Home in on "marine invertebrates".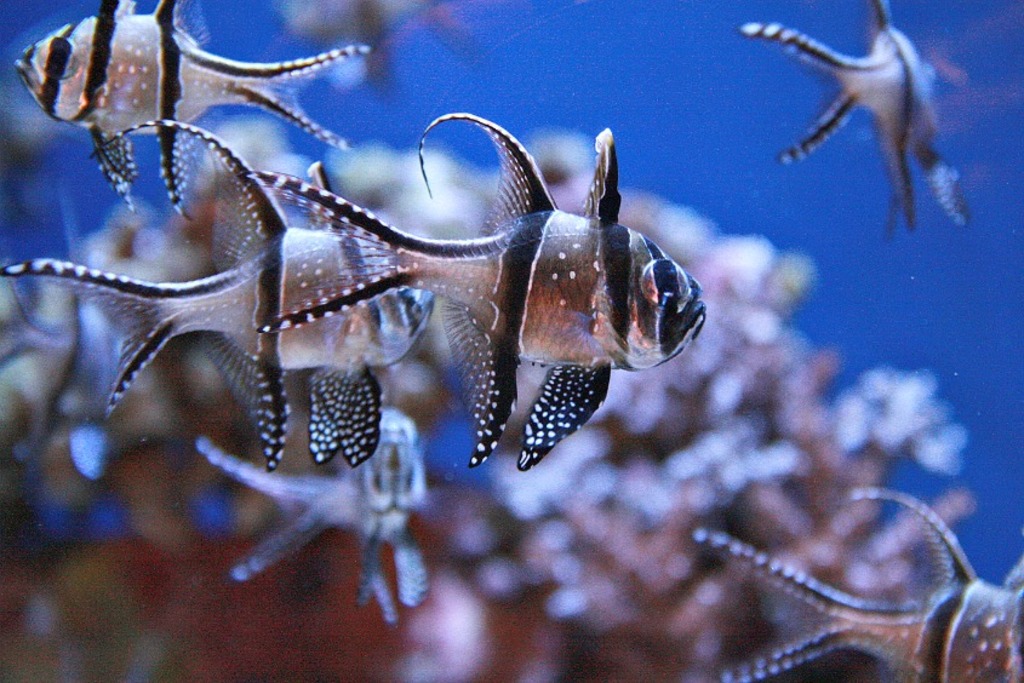
Homed in at [696,492,1023,682].
